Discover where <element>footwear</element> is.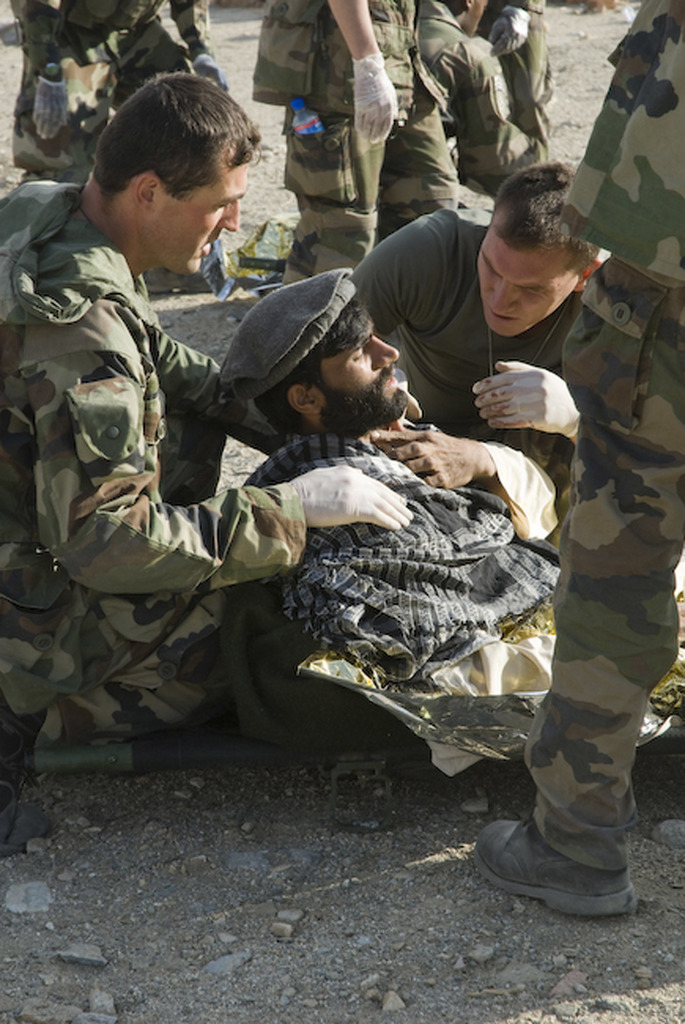
Discovered at [x1=469, y1=812, x2=643, y2=924].
